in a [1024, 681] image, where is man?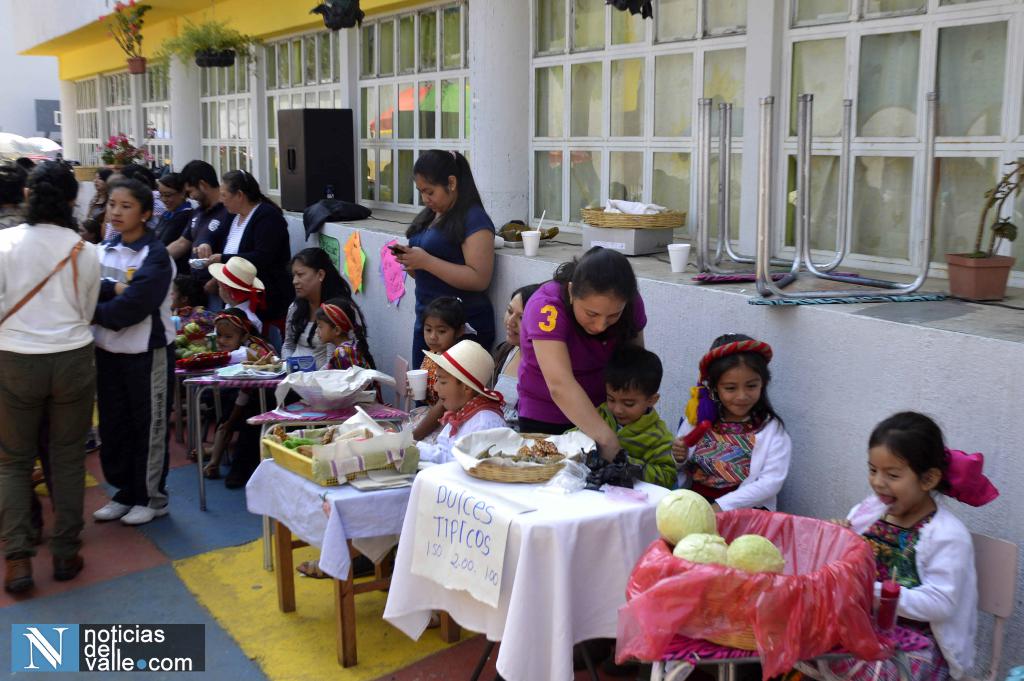
locate(0, 156, 102, 602).
